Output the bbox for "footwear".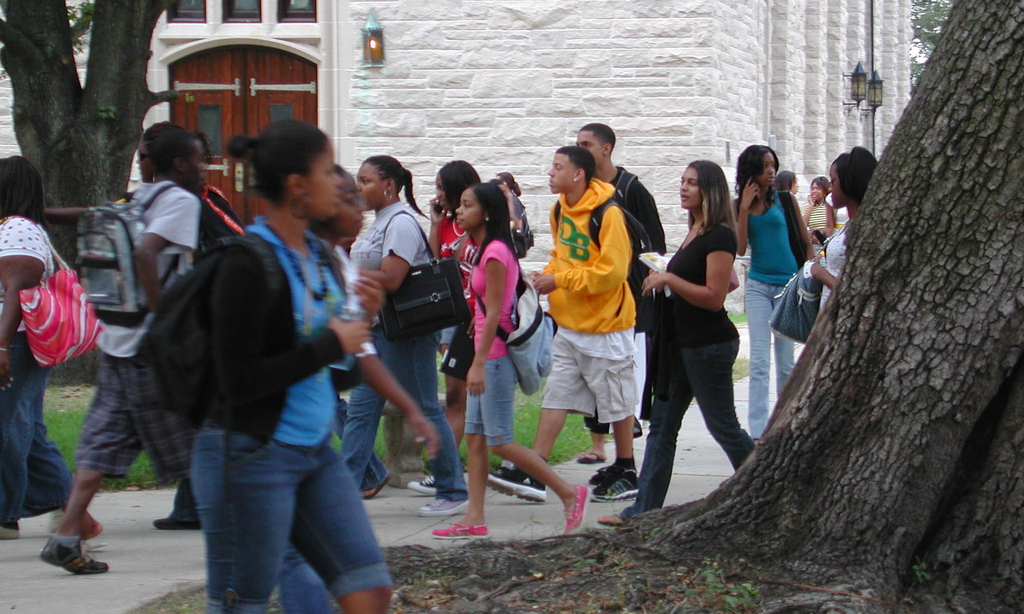
rect(358, 476, 395, 497).
